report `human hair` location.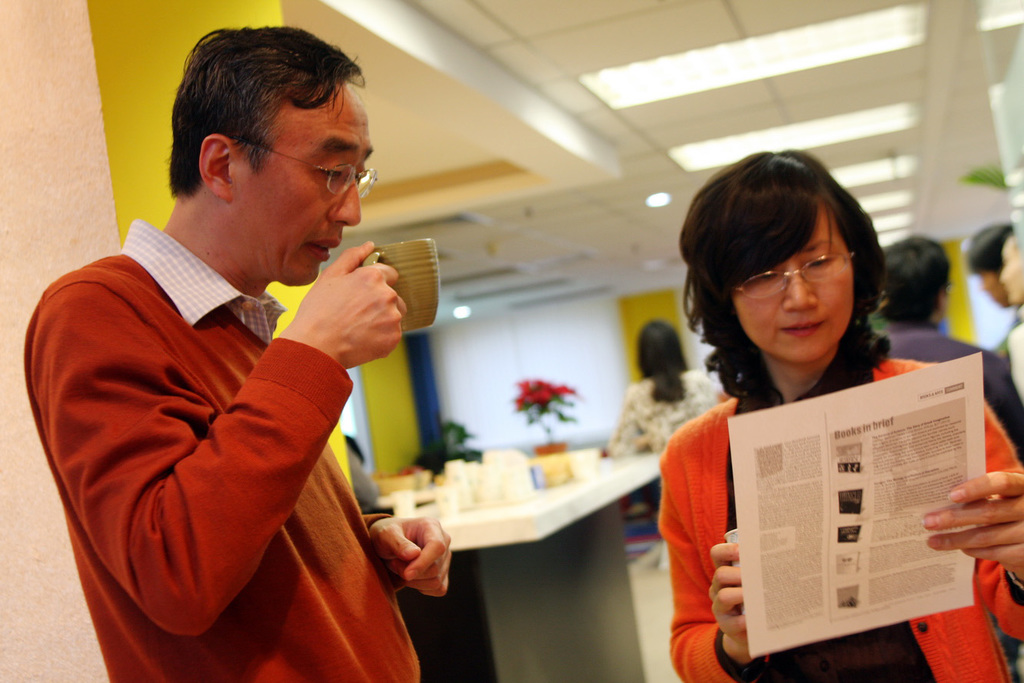
Report: bbox(964, 225, 1010, 274).
